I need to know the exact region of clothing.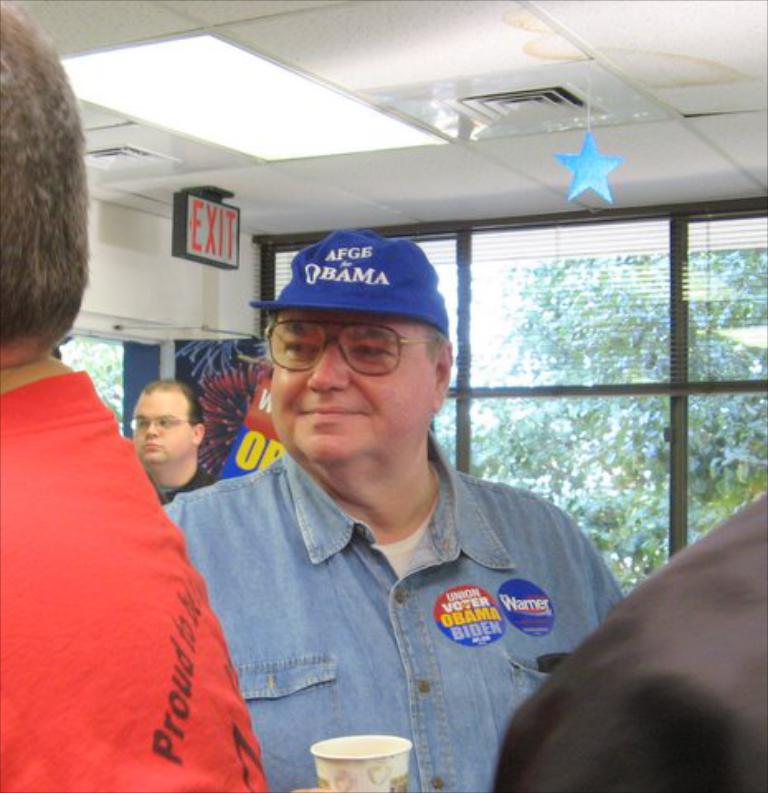
Region: select_region(482, 484, 766, 786).
